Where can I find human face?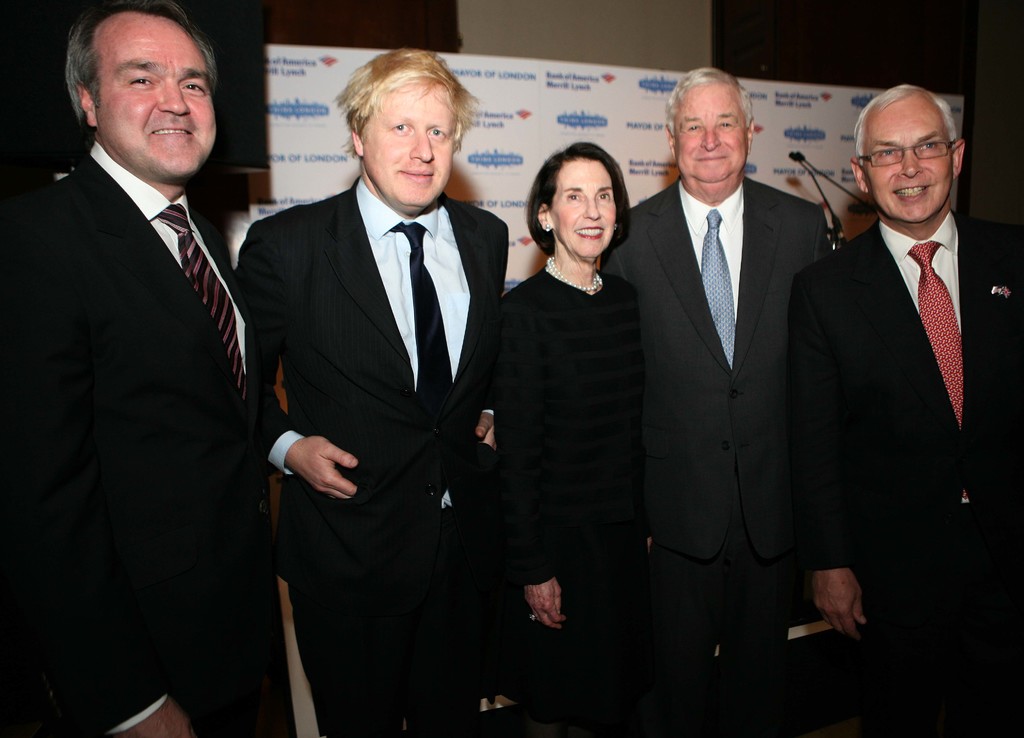
You can find it at x1=364 y1=86 x2=456 y2=215.
